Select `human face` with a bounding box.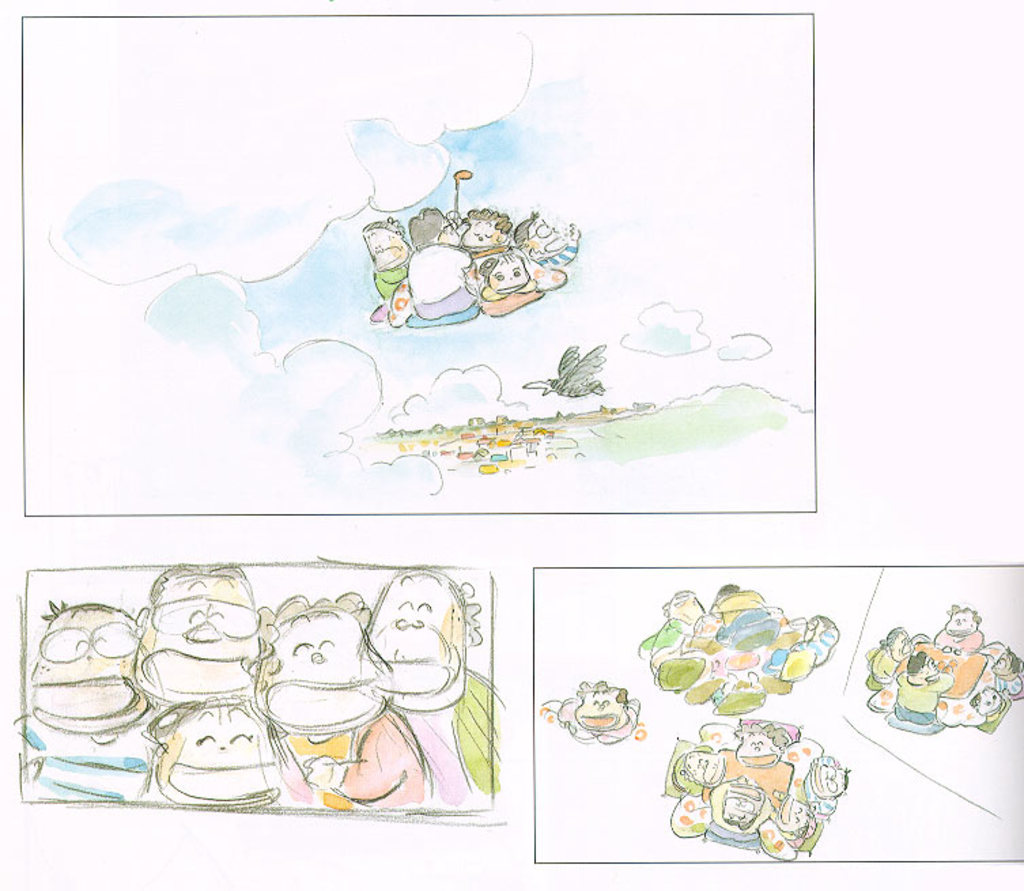
{"x1": 262, "y1": 612, "x2": 386, "y2": 735}.
